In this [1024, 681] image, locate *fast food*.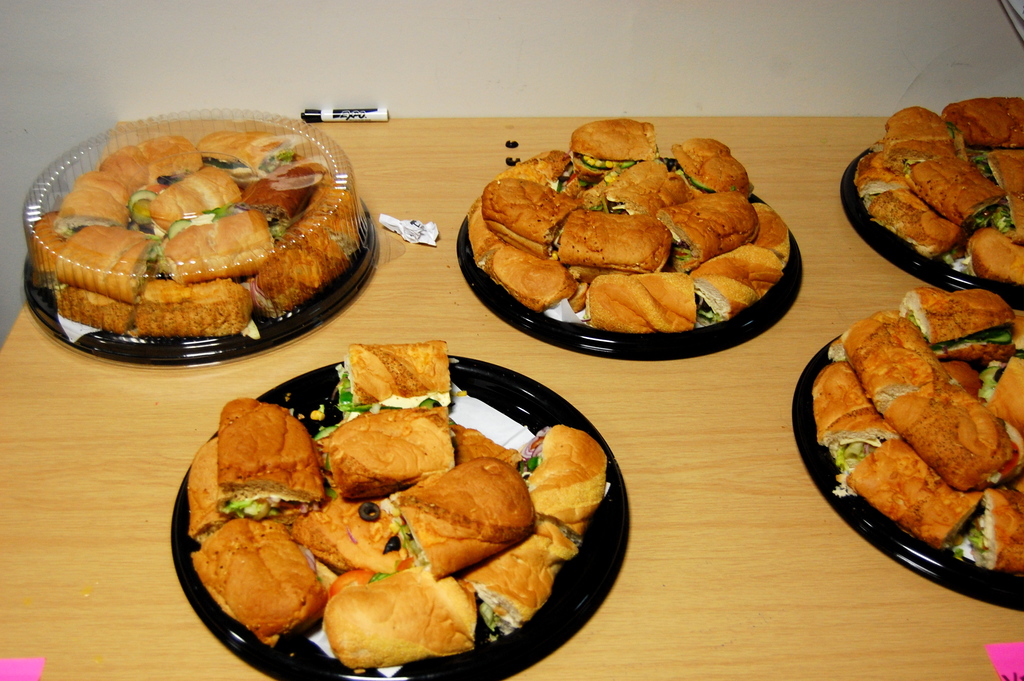
Bounding box: box=[554, 216, 674, 271].
